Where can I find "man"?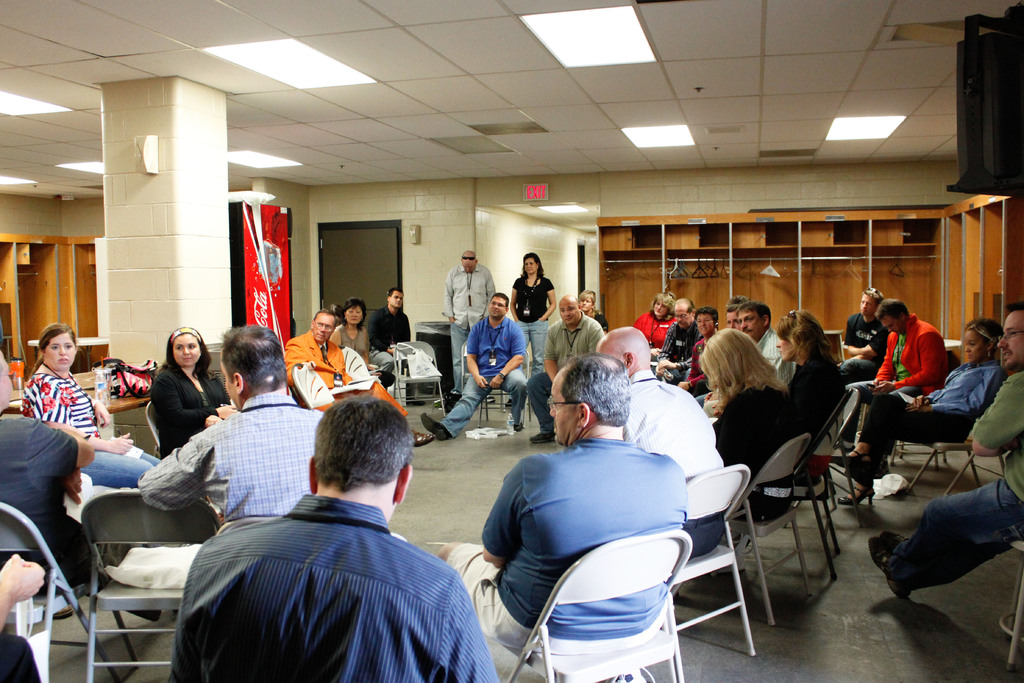
You can find it at 842, 298, 955, 441.
